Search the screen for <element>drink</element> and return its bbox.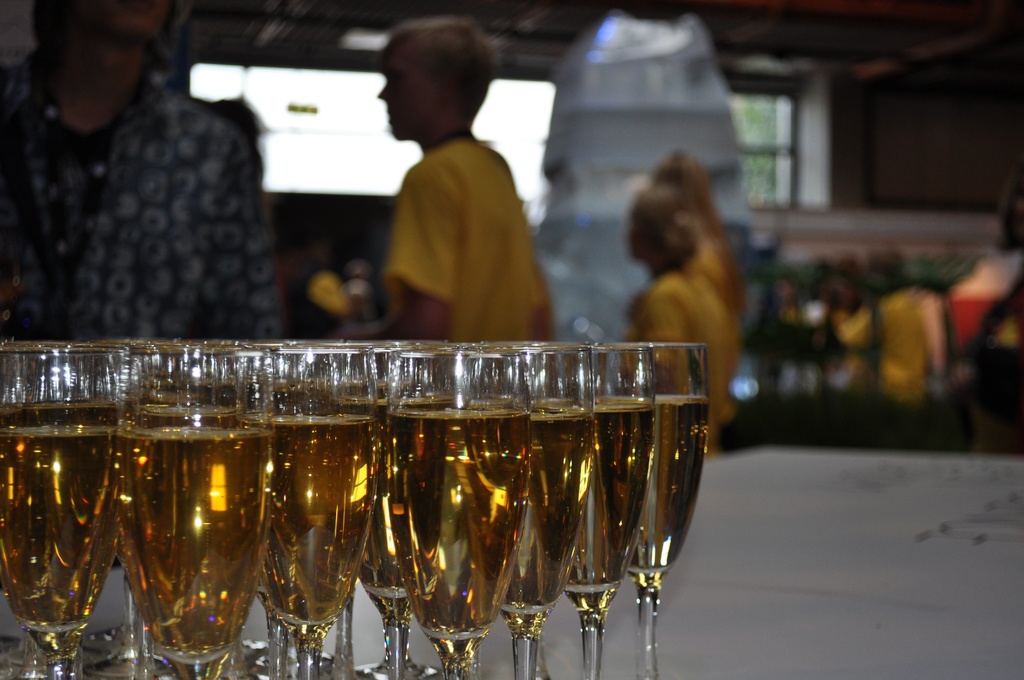
Found: (x1=114, y1=429, x2=256, y2=675).
